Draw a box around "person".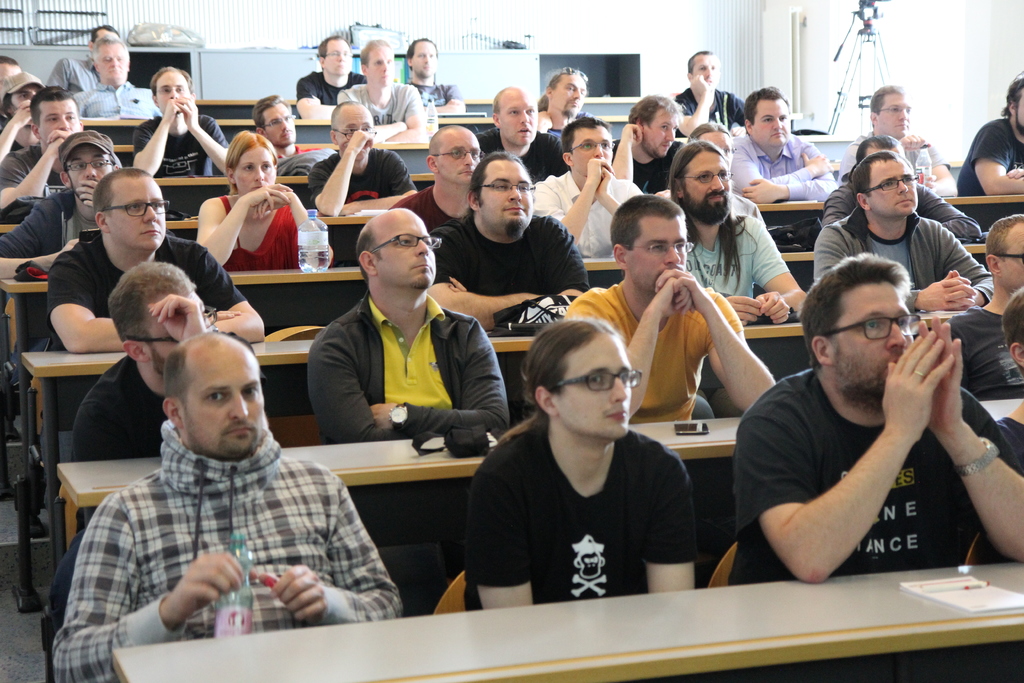
BBox(59, 263, 248, 513).
